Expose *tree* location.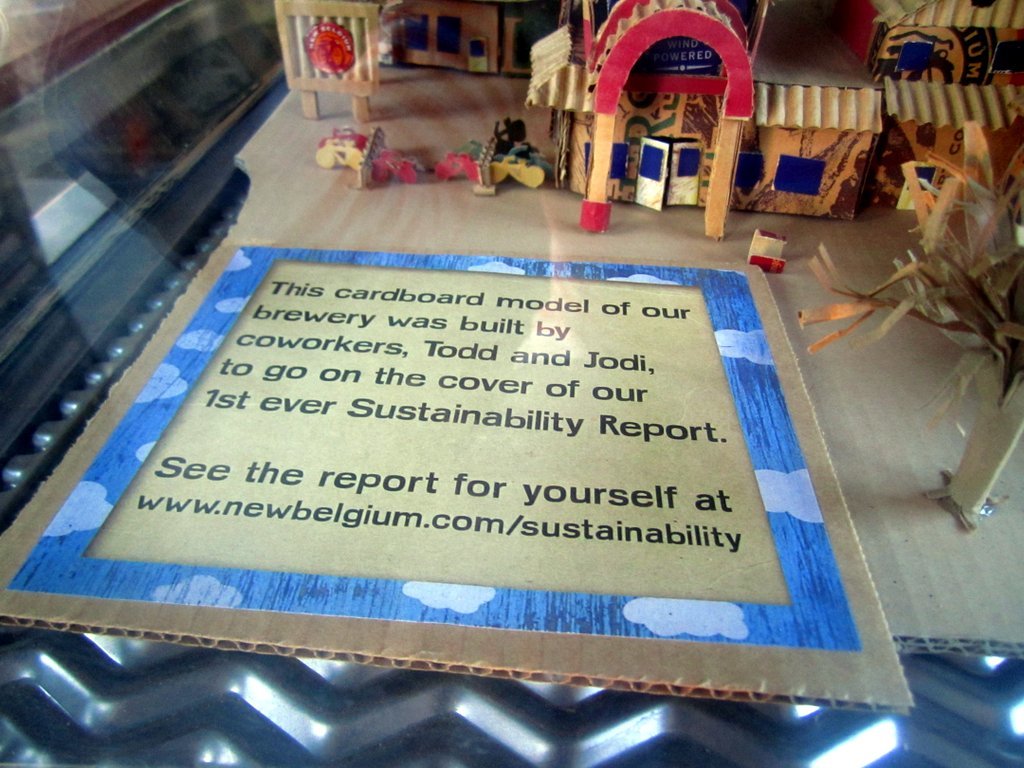
Exposed at crop(795, 120, 1023, 516).
